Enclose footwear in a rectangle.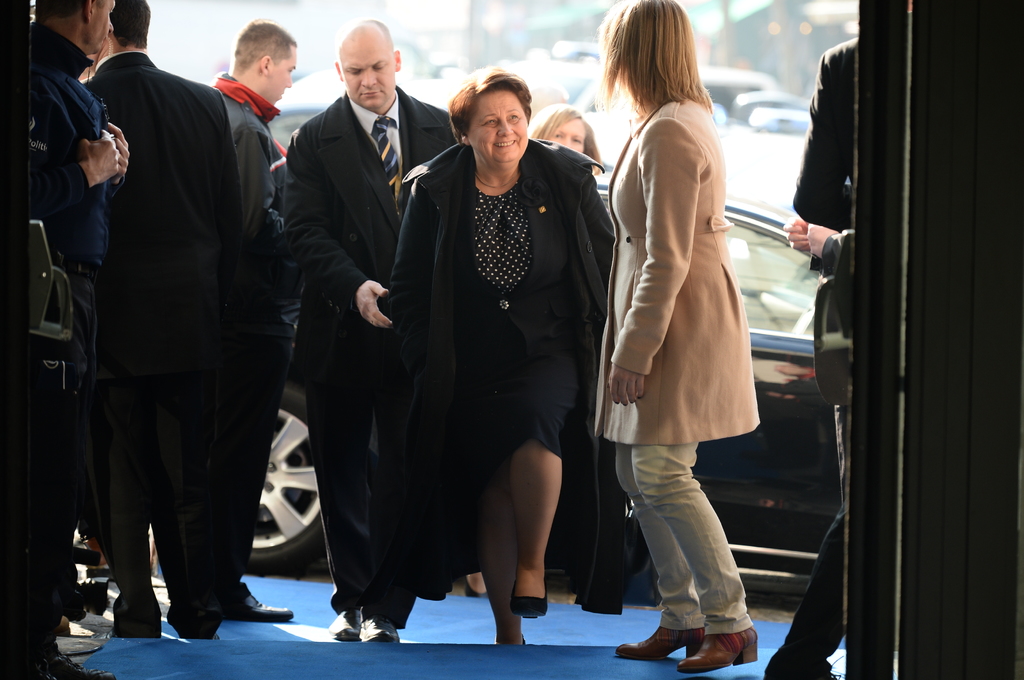
[110, 608, 164, 638].
